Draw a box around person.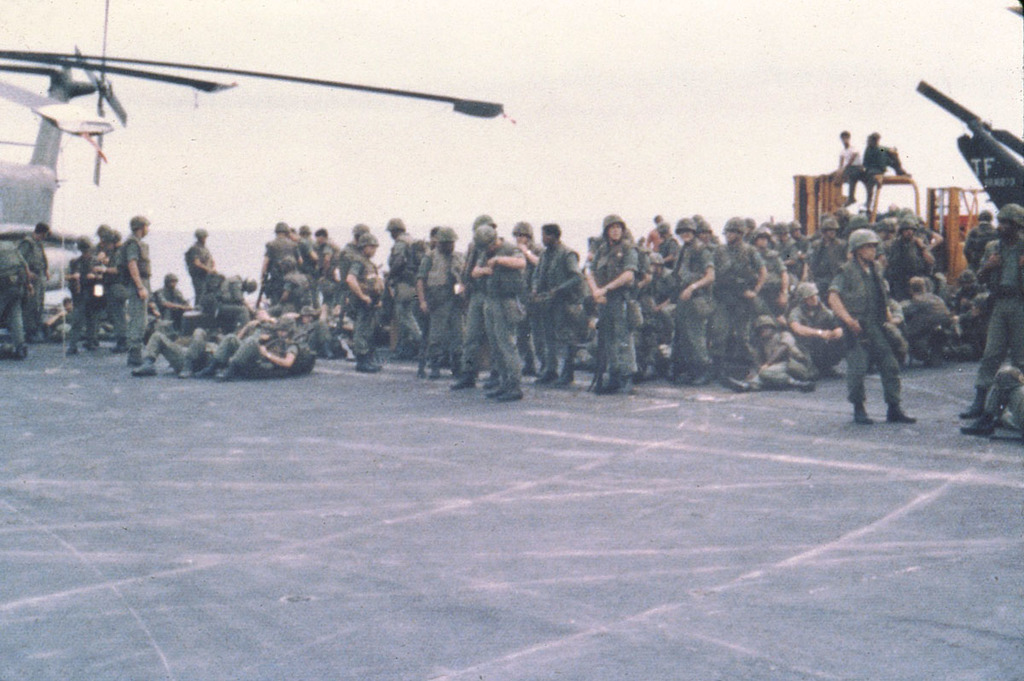
Rect(179, 228, 213, 302).
